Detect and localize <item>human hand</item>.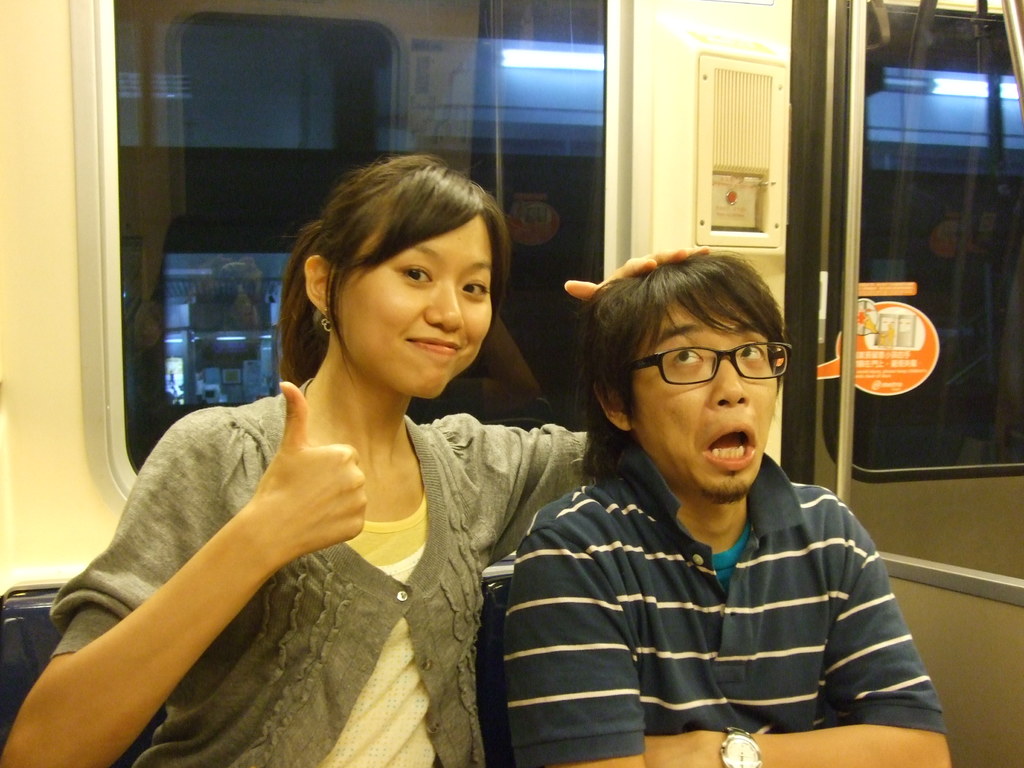
Localized at (191, 426, 378, 587).
